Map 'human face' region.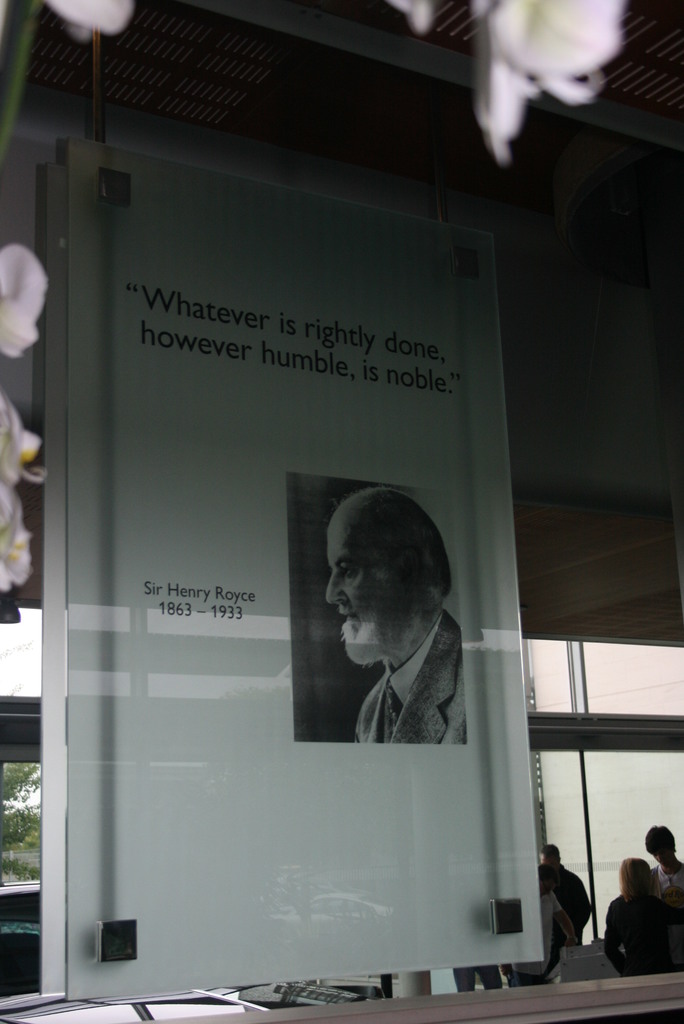
Mapped to locate(324, 515, 429, 674).
